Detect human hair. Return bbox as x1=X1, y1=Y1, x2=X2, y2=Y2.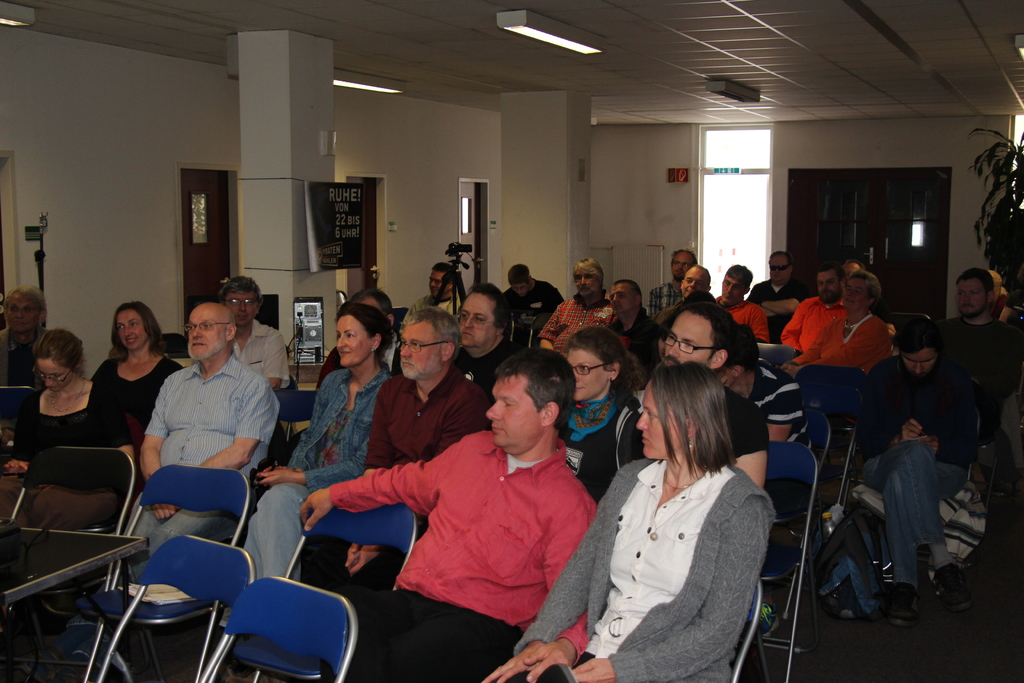
x1=495, y1=350, x2=573, y2=428.
